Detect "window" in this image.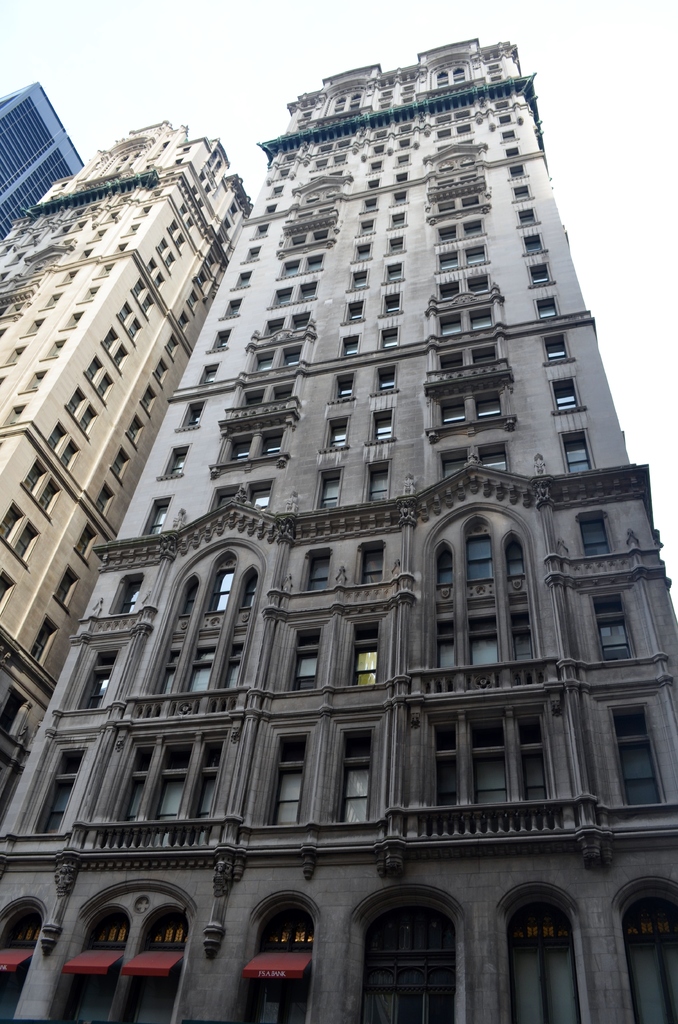
Detection: detection(303, 544, 332, 589).
